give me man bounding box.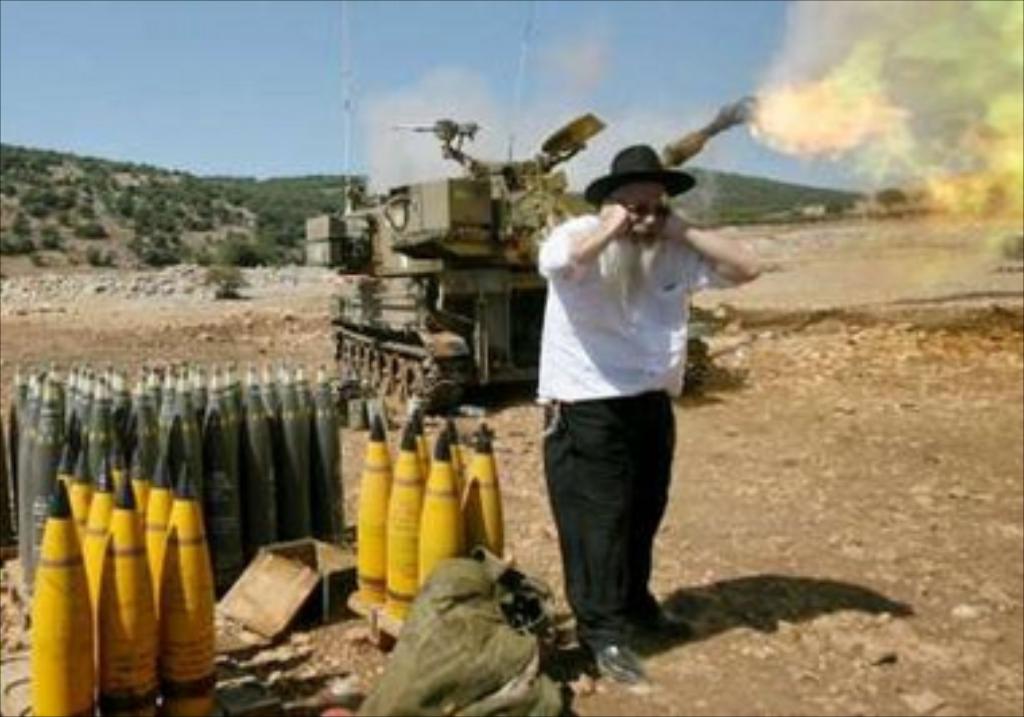
x1=528 y1=146 x2=771 y2=685.
